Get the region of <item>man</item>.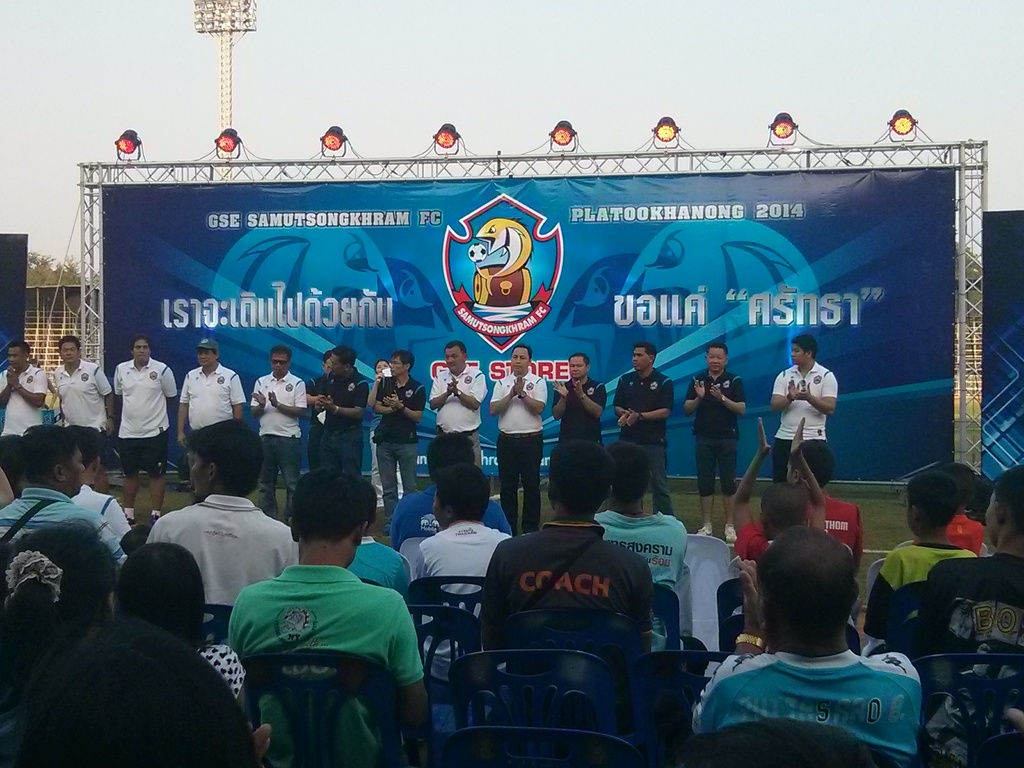
select_region(55, 332, 113, 436).
